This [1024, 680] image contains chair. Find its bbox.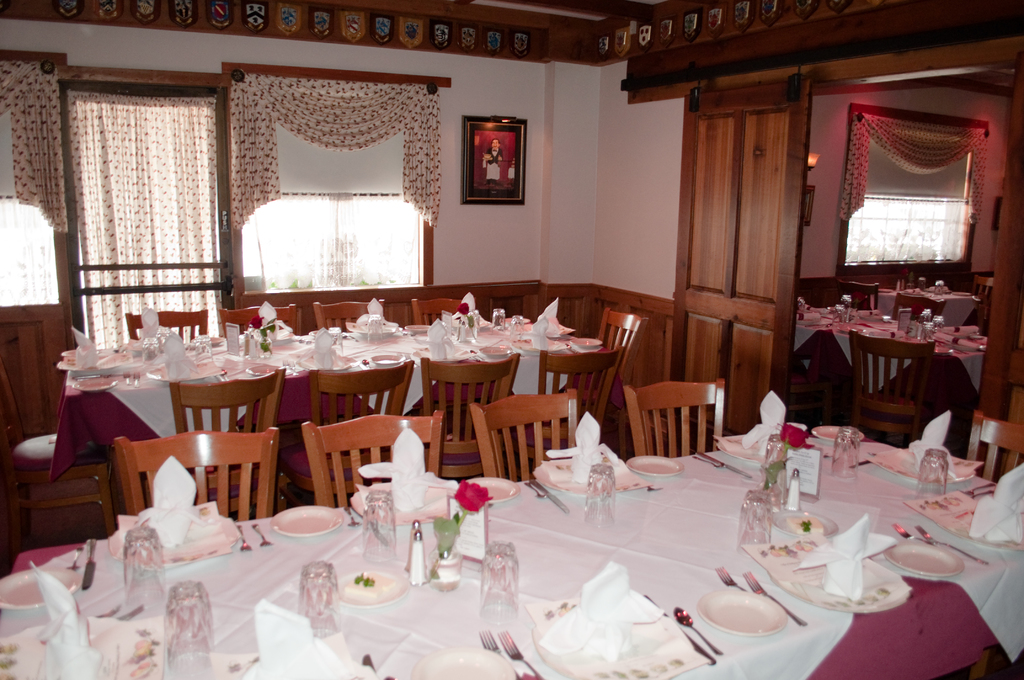
bbox=(113, 422, 283, 521).
